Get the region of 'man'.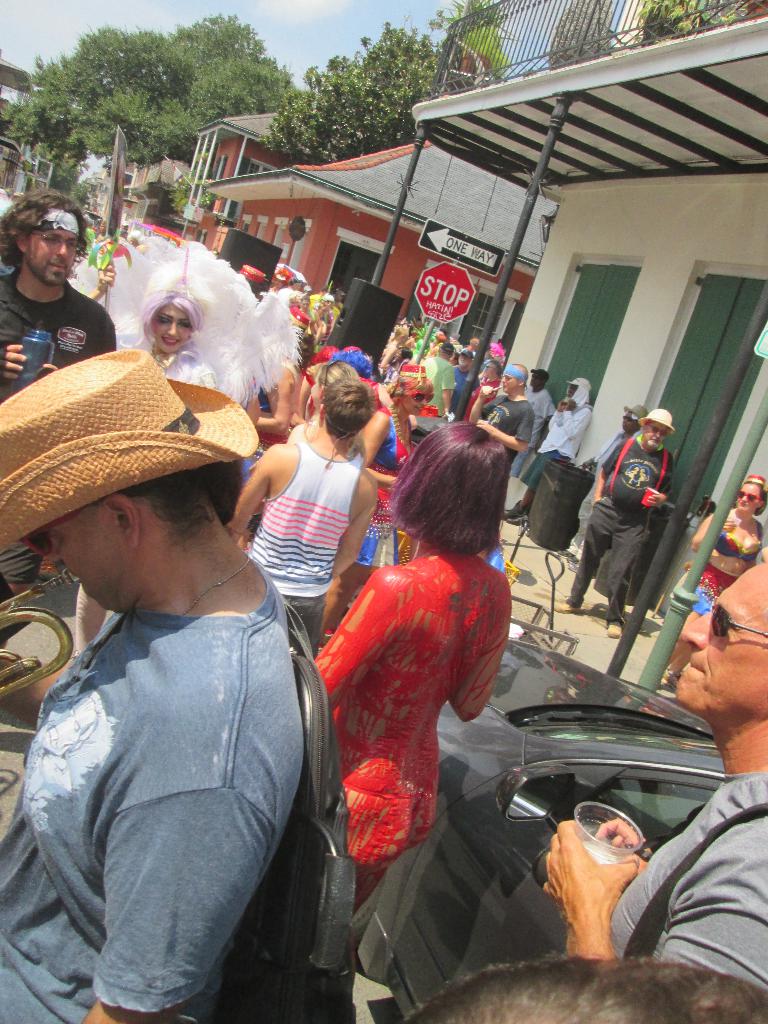
detection(222, 378, 373, 657).
